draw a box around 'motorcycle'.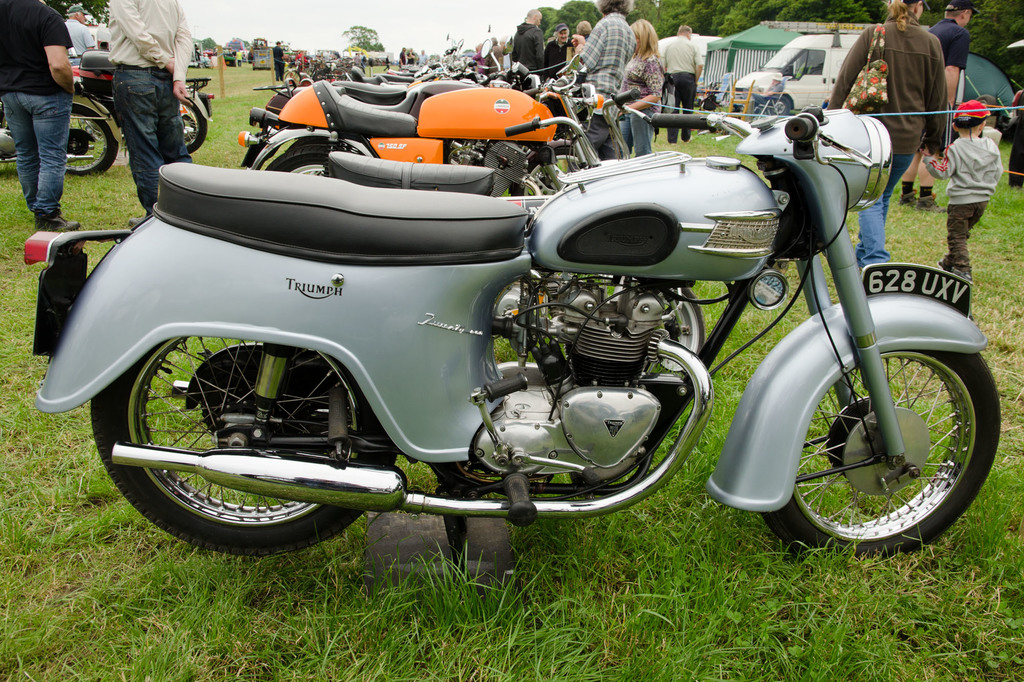
box=[172, 78, 216, 155].
